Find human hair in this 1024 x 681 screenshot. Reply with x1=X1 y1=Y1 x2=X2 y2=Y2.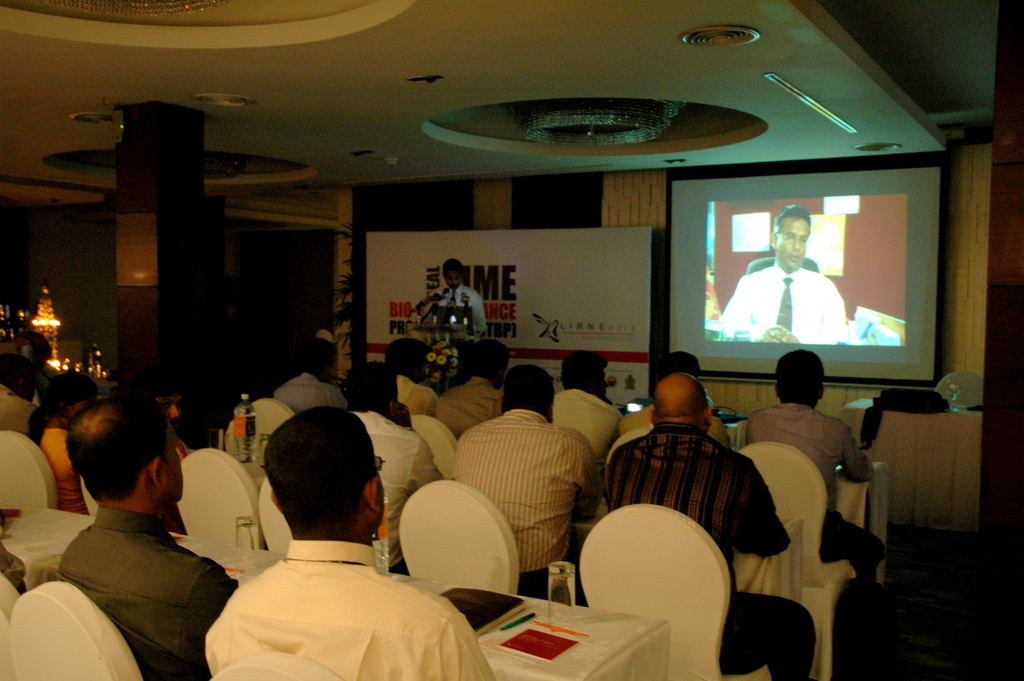
x1=444 y1=260 x2=464 y2=272.
